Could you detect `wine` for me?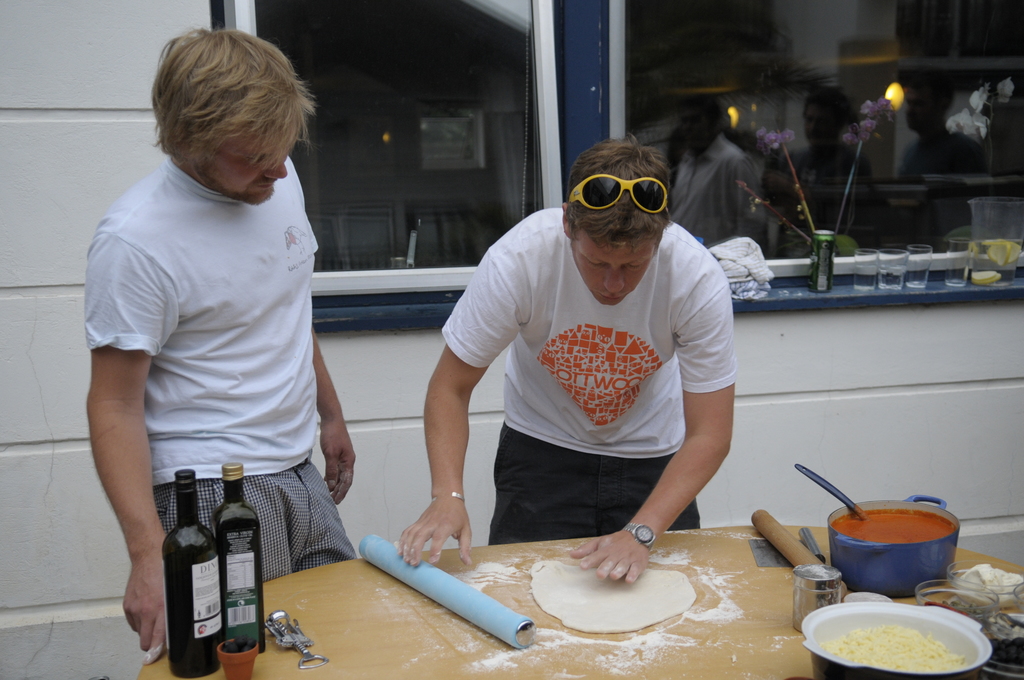
Detection result: region(211, 464, 266, 652).
